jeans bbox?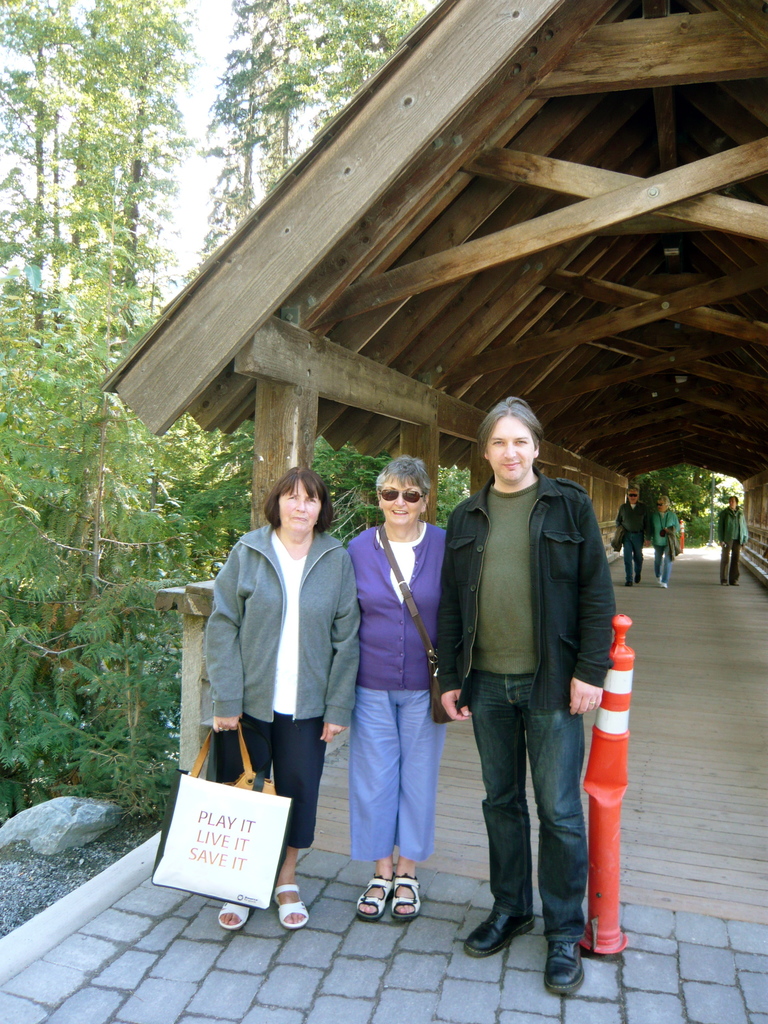
628,550,645,580
